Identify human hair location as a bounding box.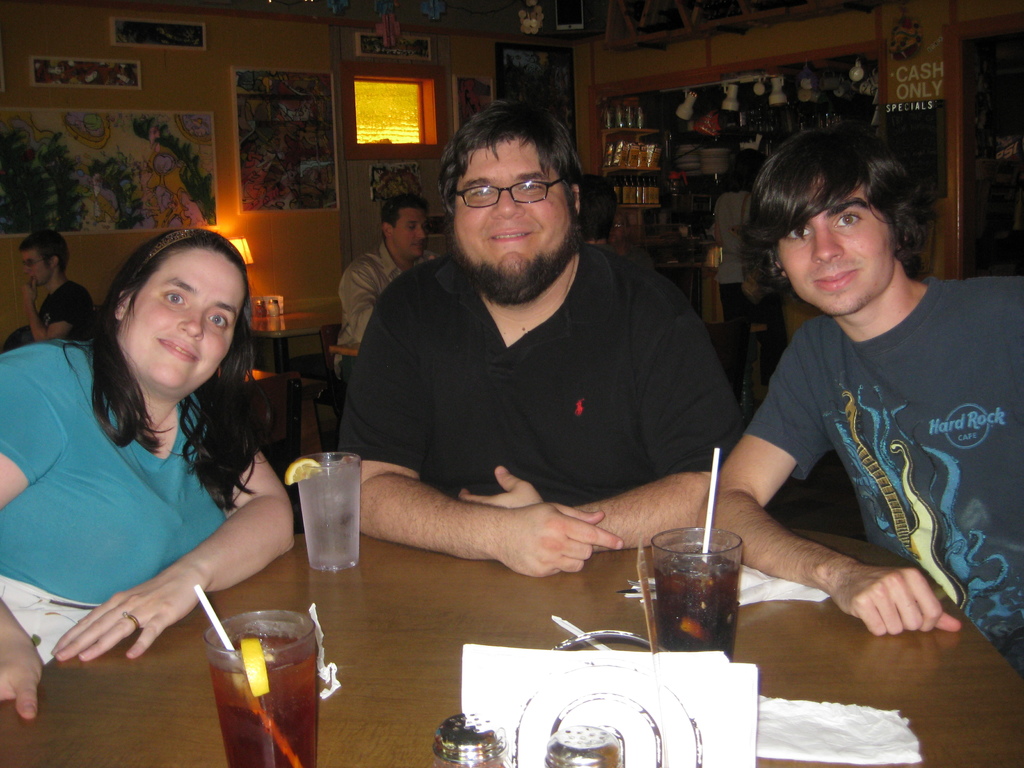
{"left": 58, "top": 228, "right": 273, "bottom": 513}.
